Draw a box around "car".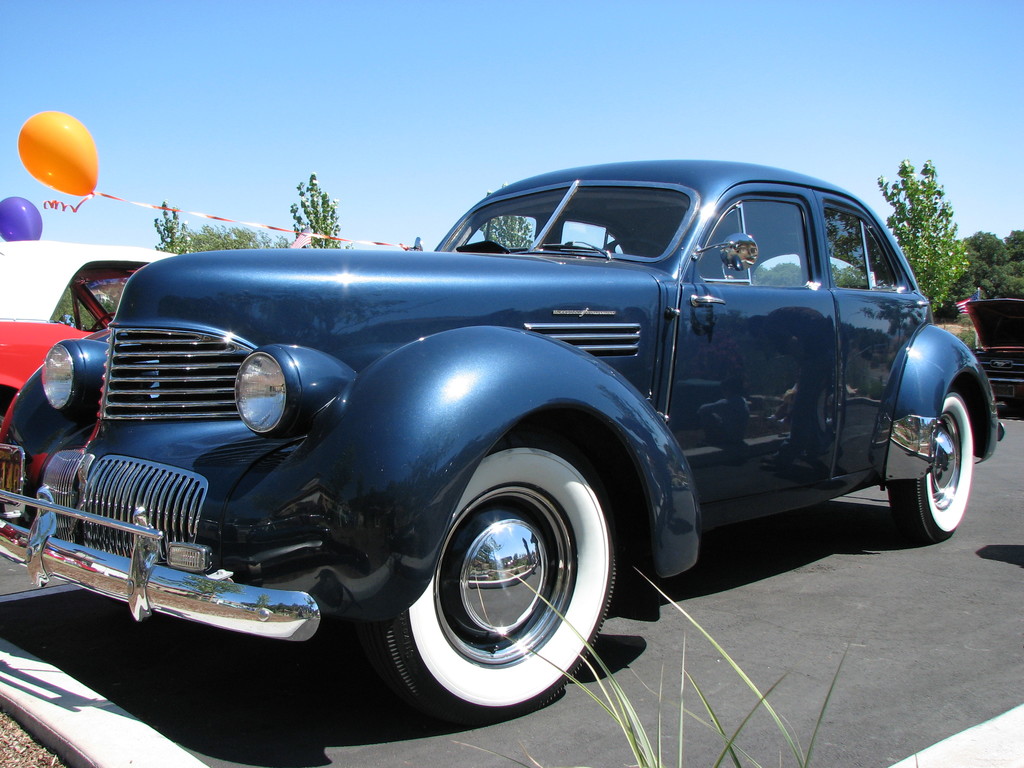
rect(0, 239, 182, 430).
